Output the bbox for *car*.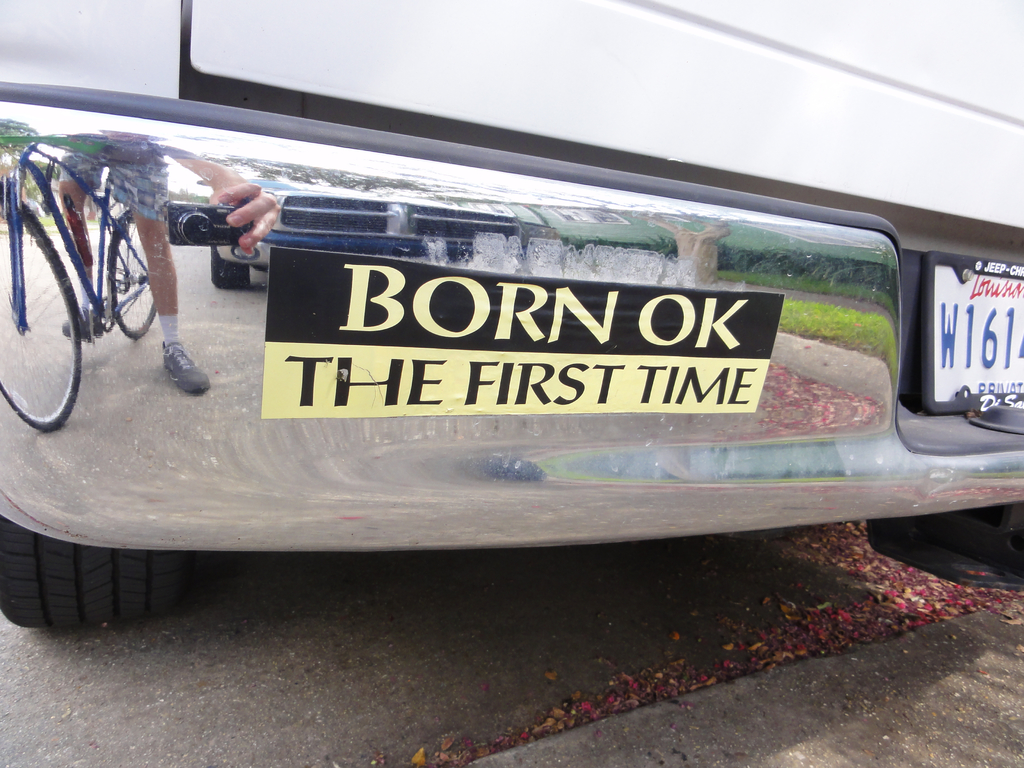
region(0, 0, 1023, 636).
